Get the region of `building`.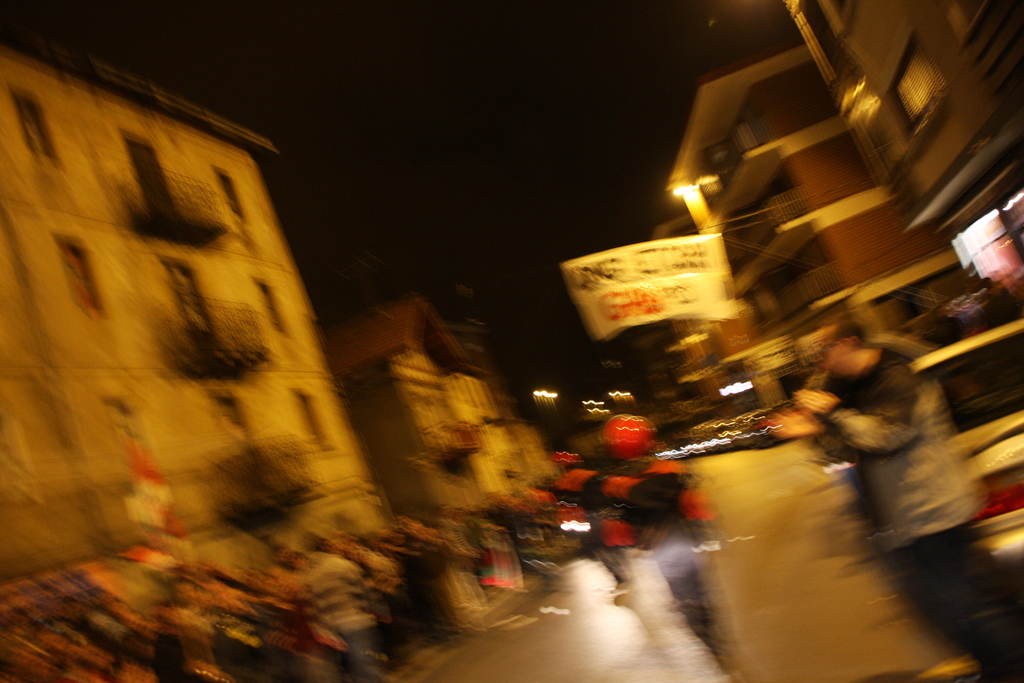
[783,0,1023,255].
